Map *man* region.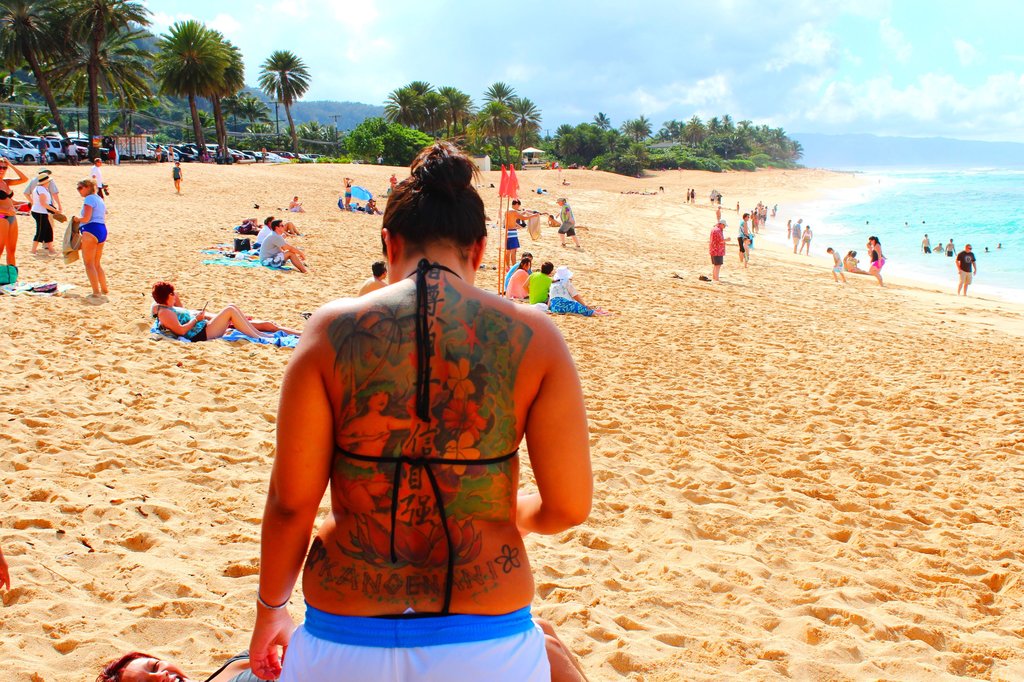
Mapped to rect(717, 205, 719, 217).
